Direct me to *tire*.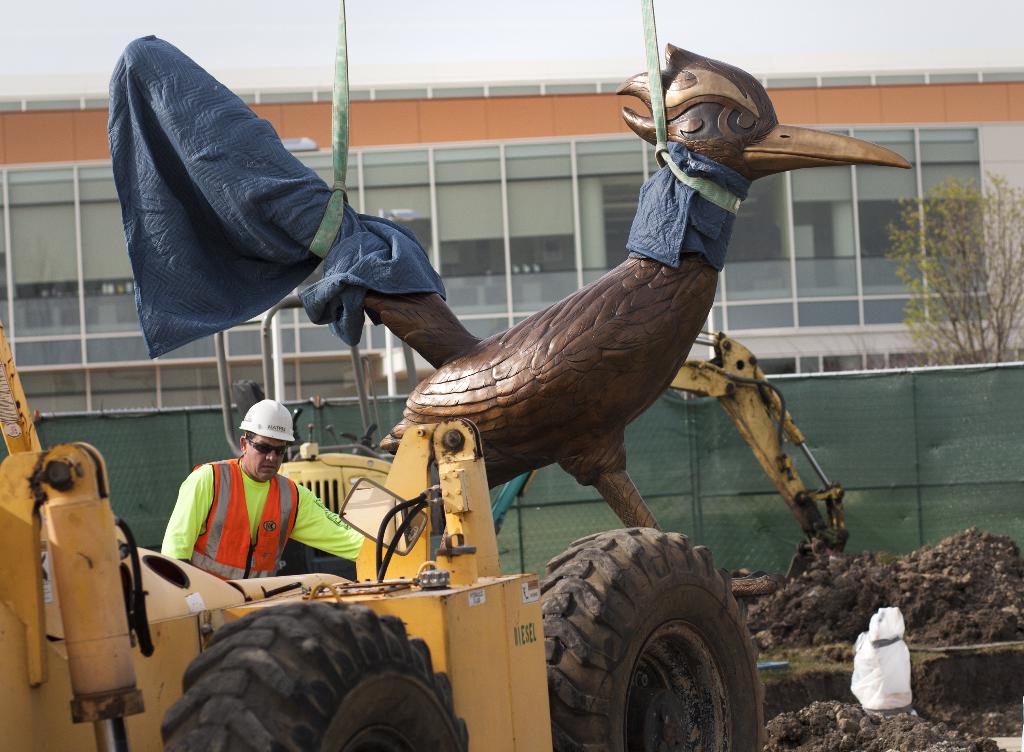
Direction: select_region(157, 603, 472, 751).
